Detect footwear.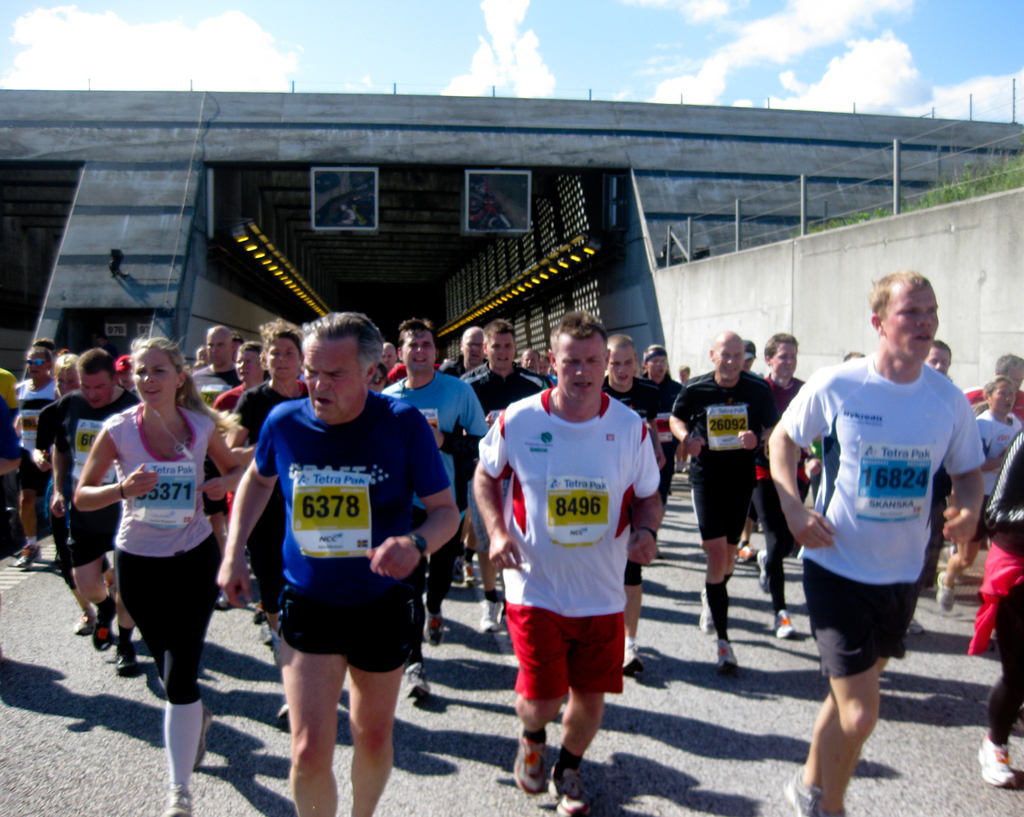
Detected at <box>162,781,191,816</box>.
